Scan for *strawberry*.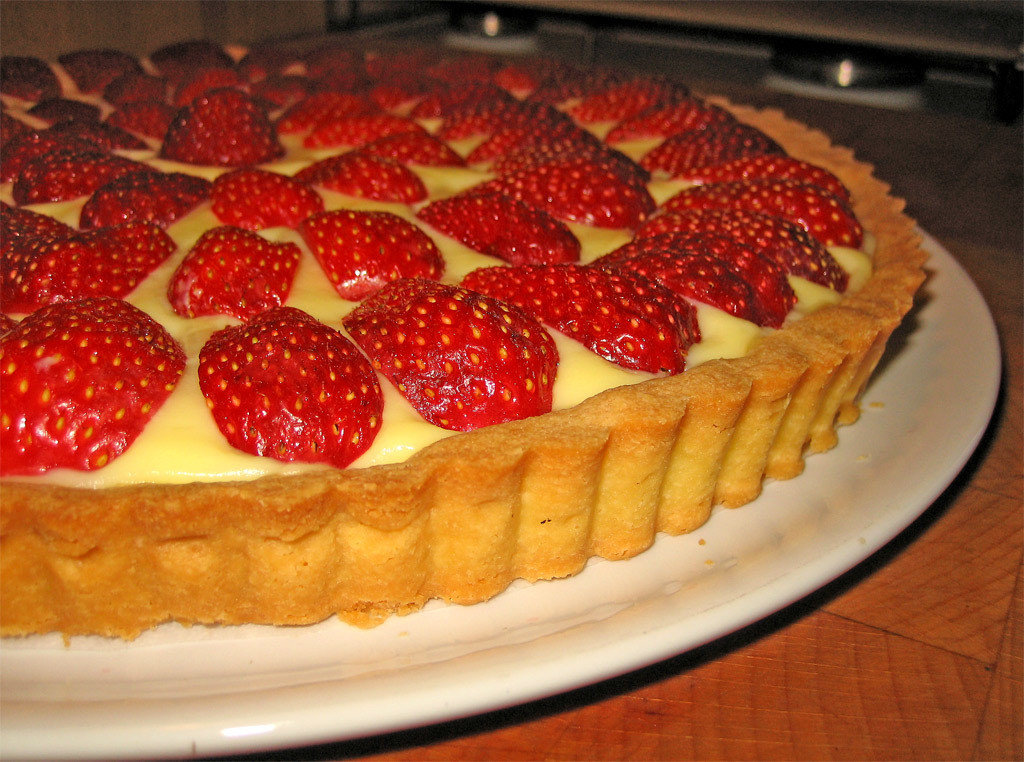
Scan result: bbox(458, 266, 700, 378).
